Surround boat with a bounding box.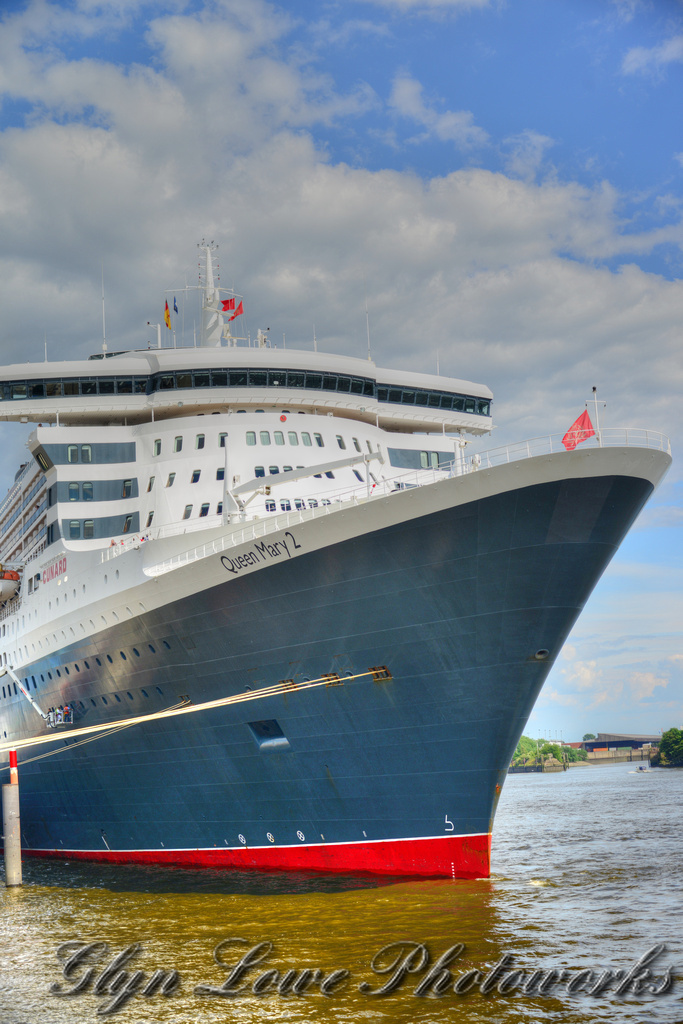
{"x1": 0, "y1": 218, "x2": 655, "y2": 901}.
